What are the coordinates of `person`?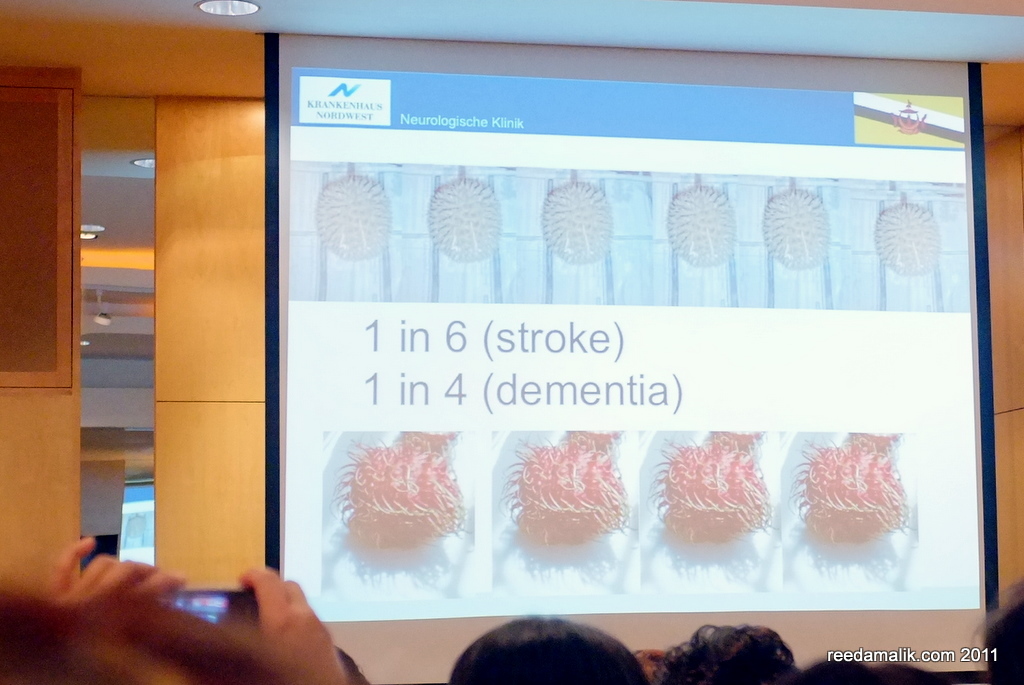
locate(632, 626, 810, 684).
